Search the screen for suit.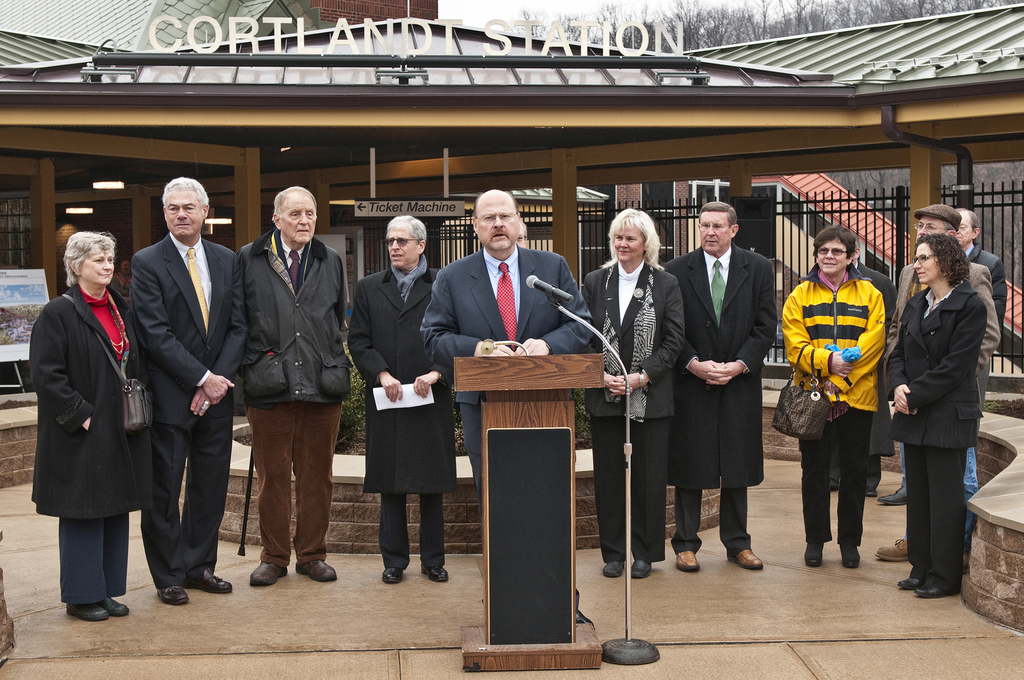
Found at [118,170,223,602].
